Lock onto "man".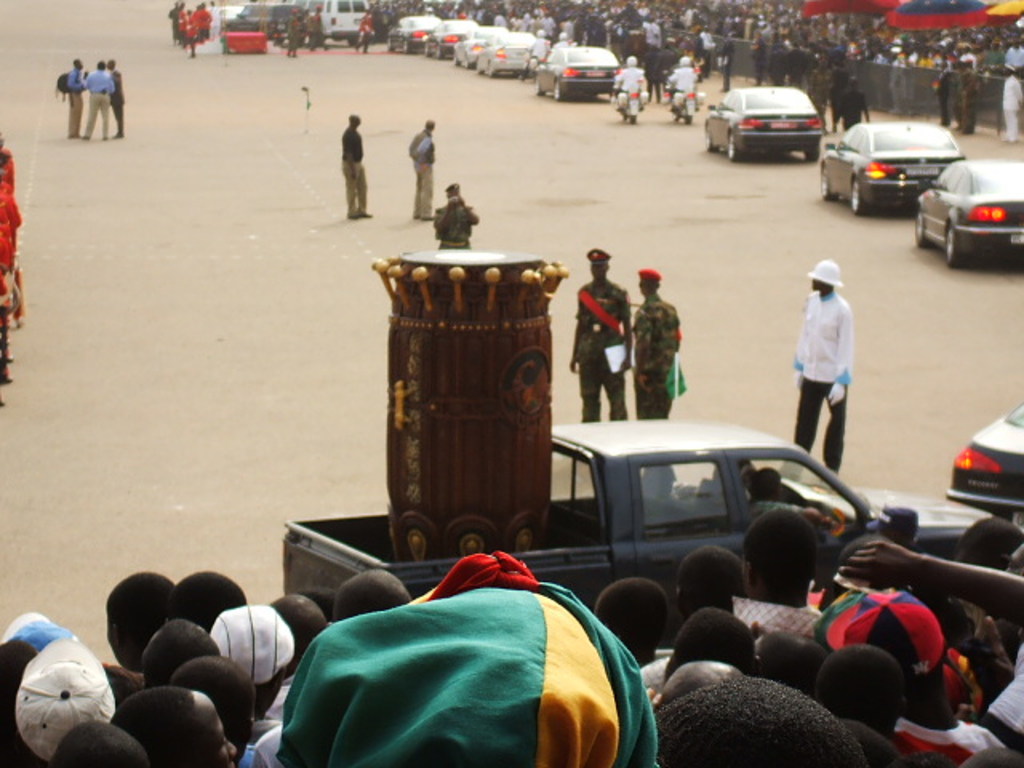
Locked: select_region(632, 267, 683, 483).
